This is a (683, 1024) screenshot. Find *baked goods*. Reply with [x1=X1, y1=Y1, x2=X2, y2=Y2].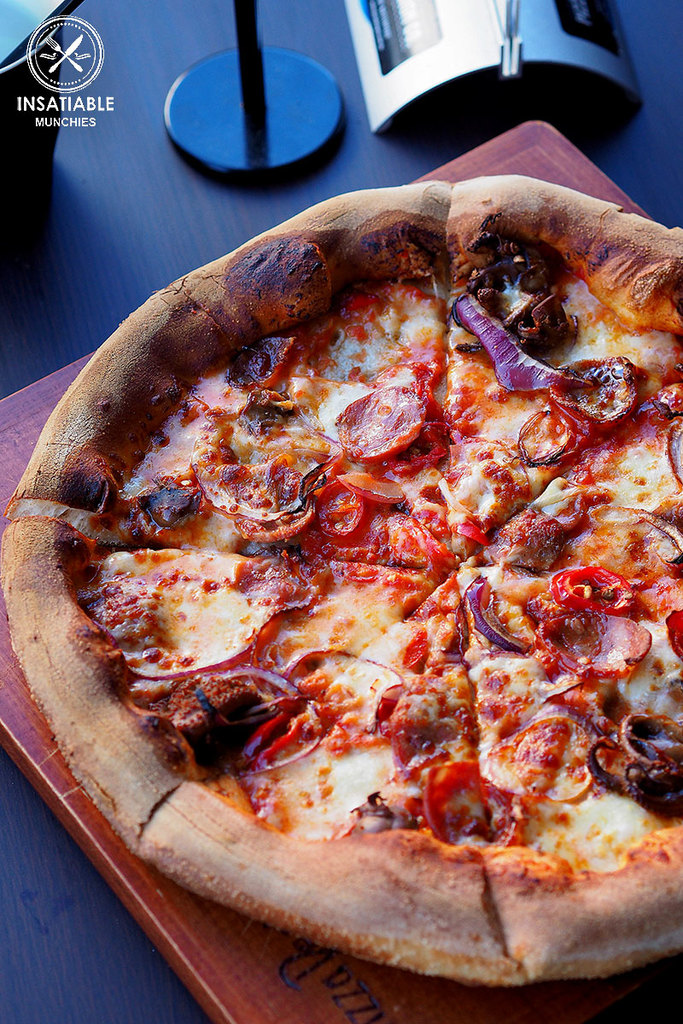
[x1=0, y1=175, x2=682, y2=988].
